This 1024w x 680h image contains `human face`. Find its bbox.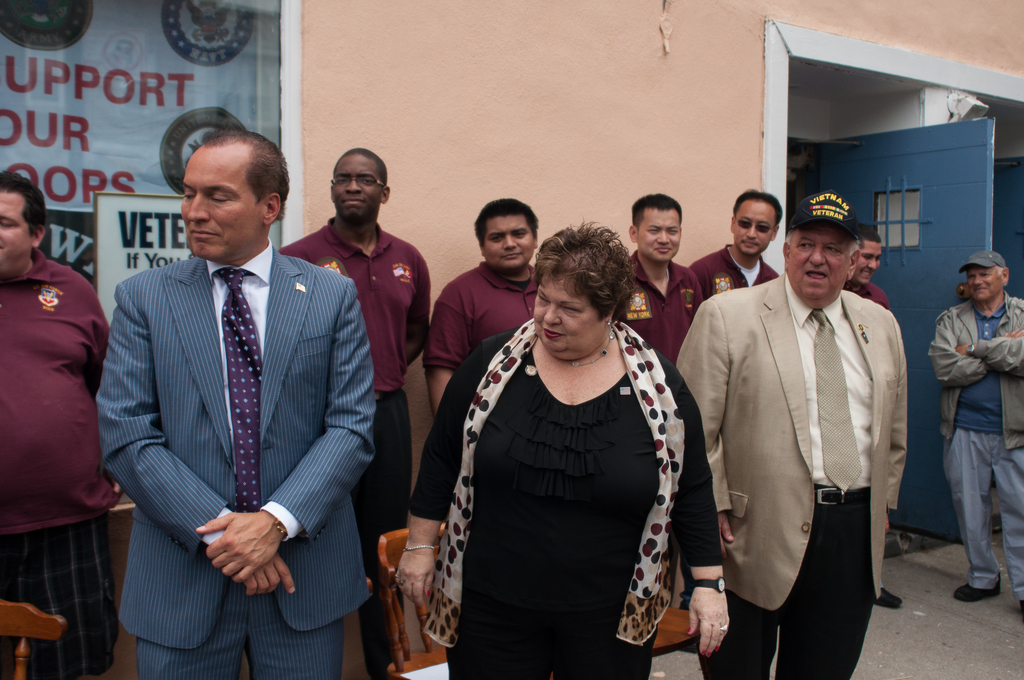
l=964, t=266, r=1004, b=303.
